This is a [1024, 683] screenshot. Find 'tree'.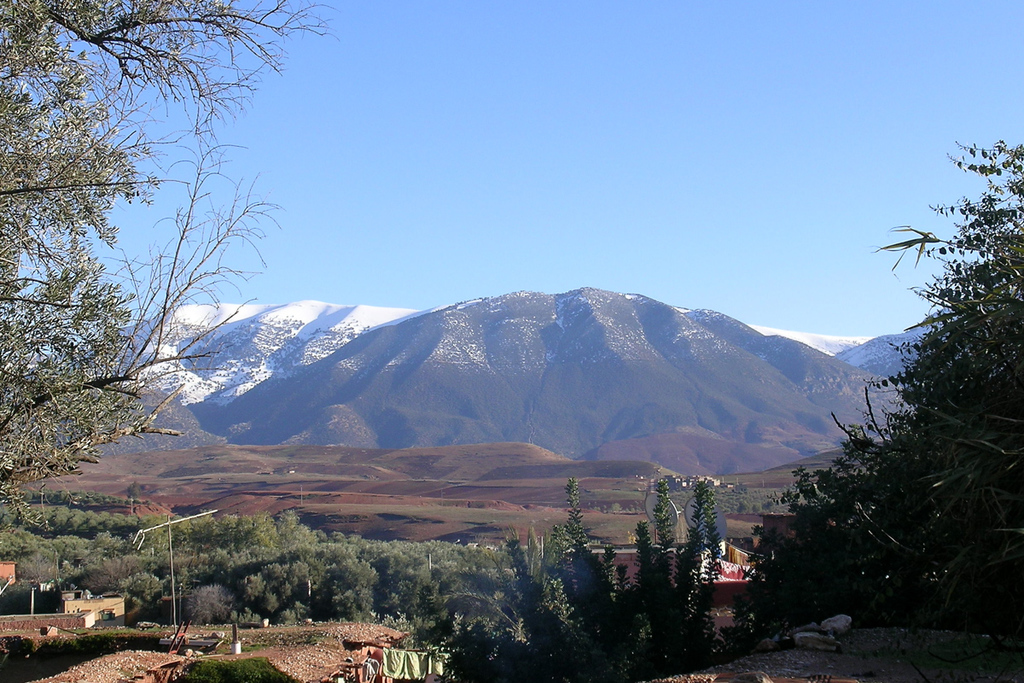
Bounding box: bbox(753, 130, 1023, 682).
